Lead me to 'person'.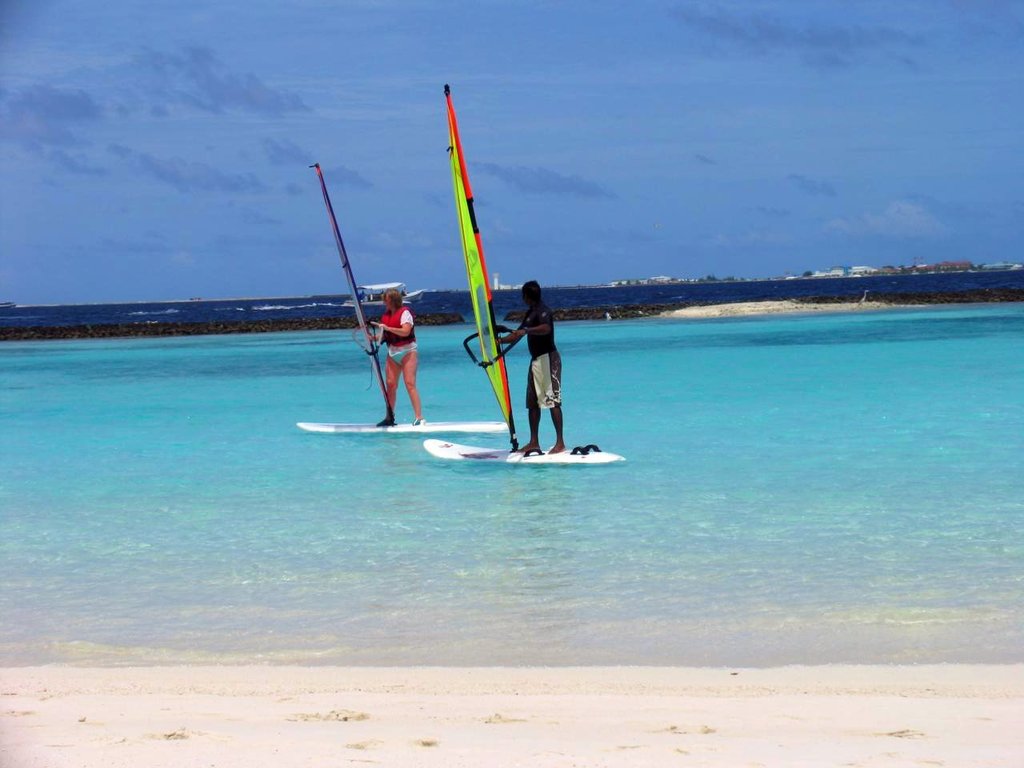
Lead to 366/290/424/424.
